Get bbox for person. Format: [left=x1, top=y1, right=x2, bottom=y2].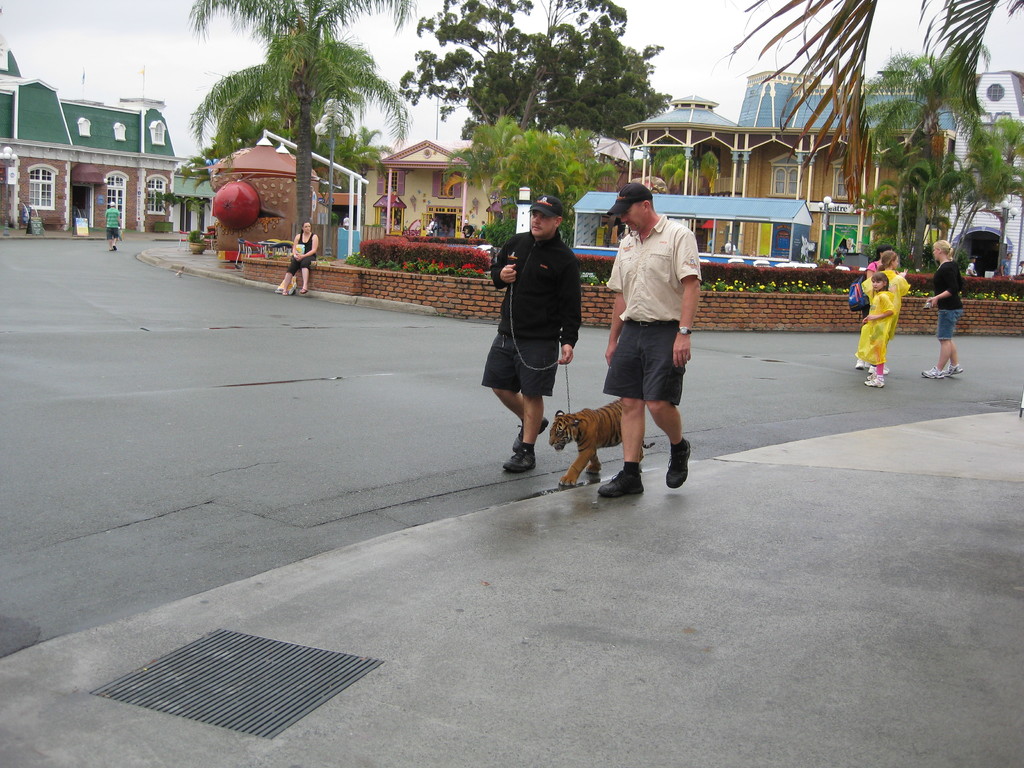
[left=915, top=232, right=961, bottom=384].
